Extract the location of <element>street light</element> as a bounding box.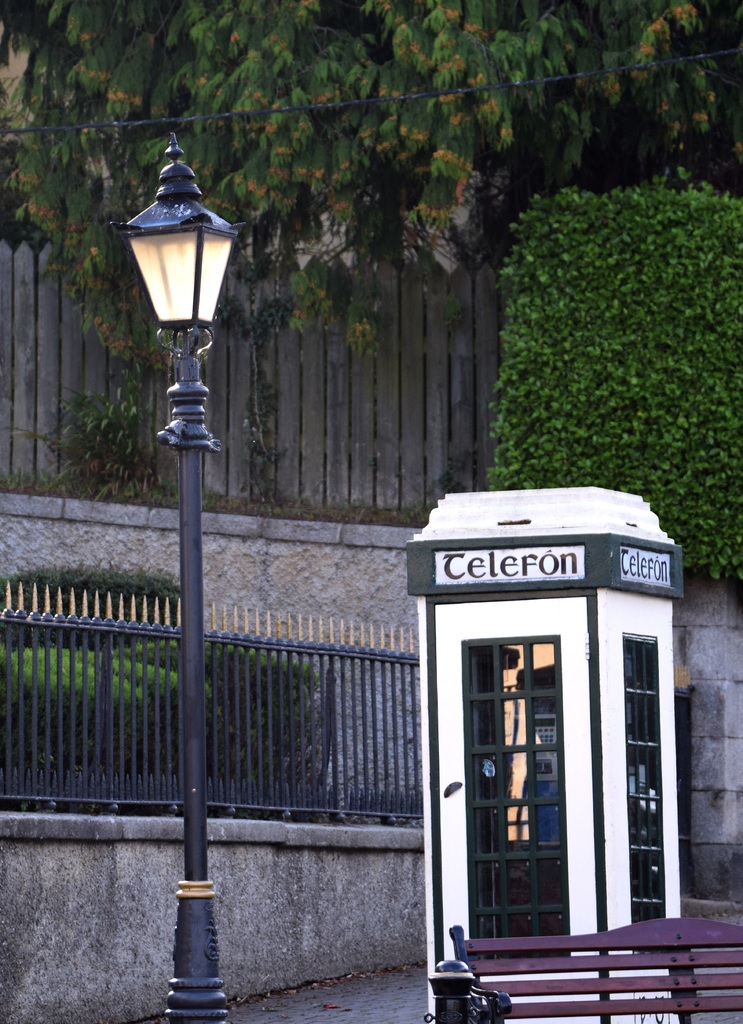
94 68 262 724.
